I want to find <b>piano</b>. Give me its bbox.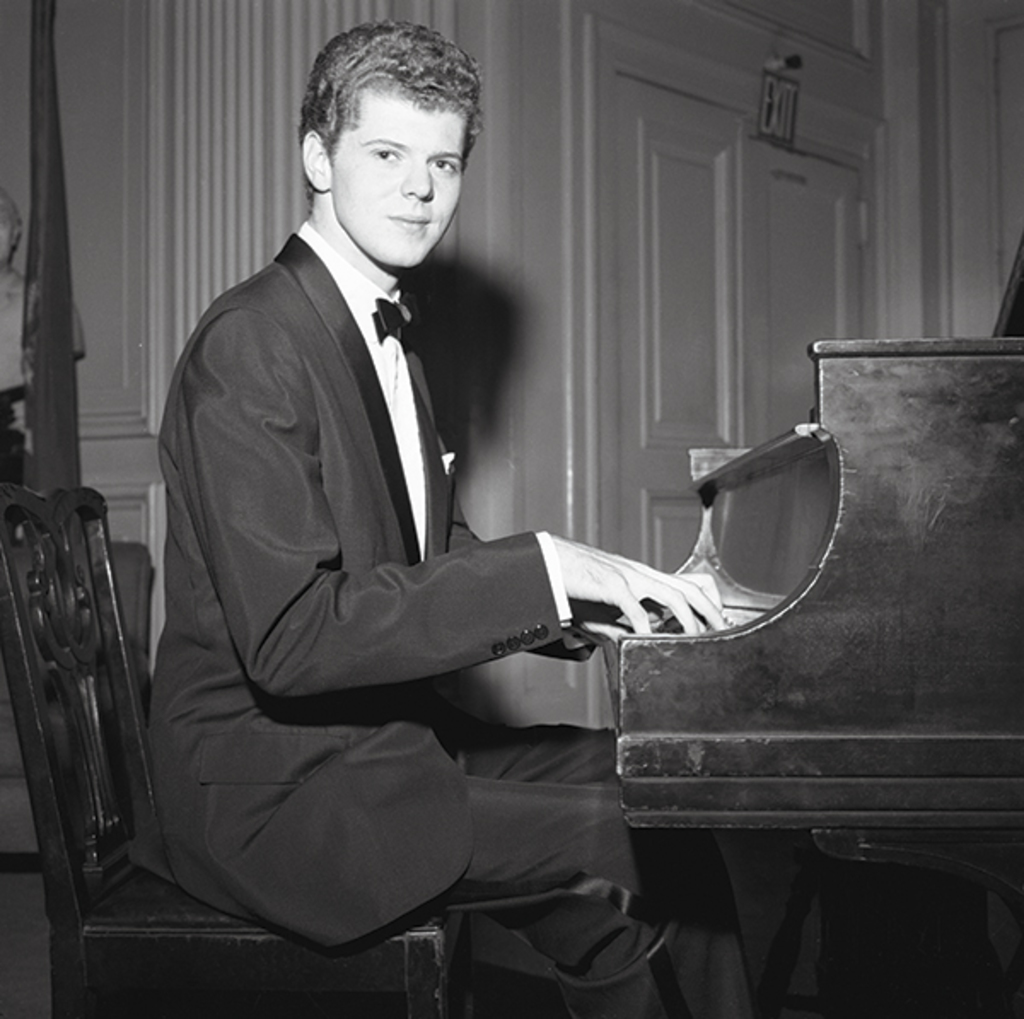
[left=614, top=331, right=1022, bottom=920].
